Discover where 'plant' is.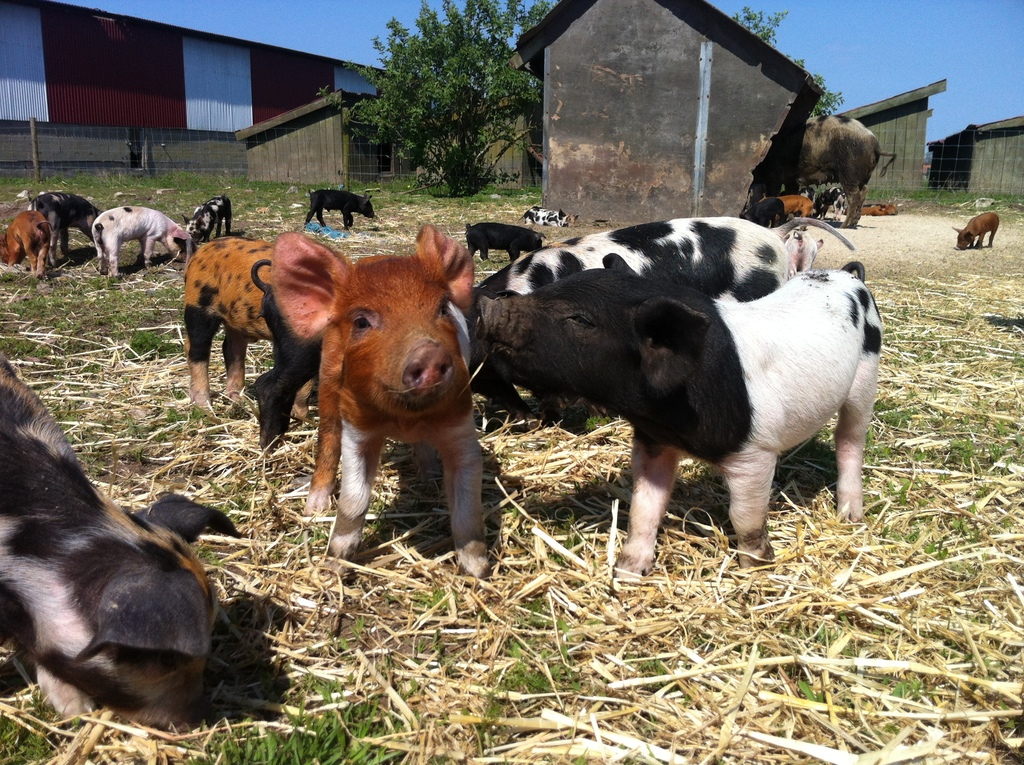
Discovered at (881,522,915,544).
